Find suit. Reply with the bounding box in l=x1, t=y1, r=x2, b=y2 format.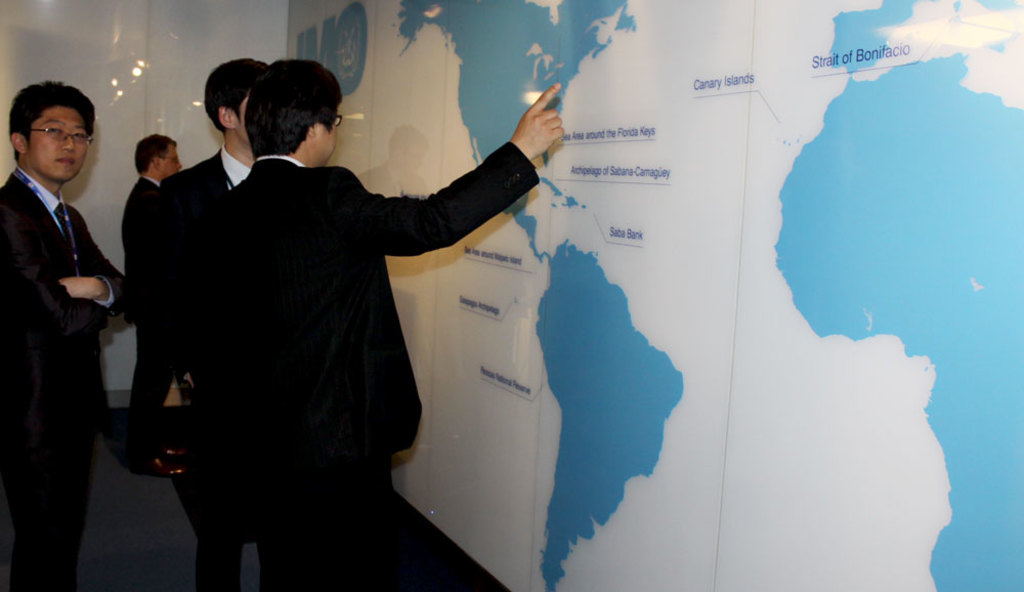
l=173, t=163, r=546, b=591.
